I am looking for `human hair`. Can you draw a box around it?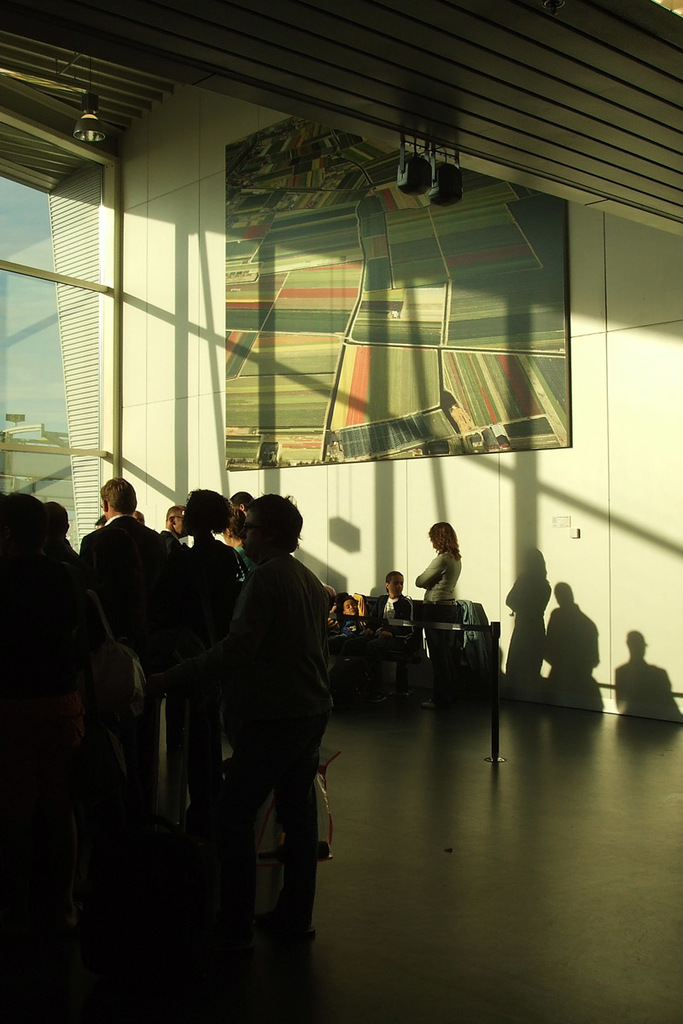
Sure, the bounding box is Rect(100, 477, 137, 519).
